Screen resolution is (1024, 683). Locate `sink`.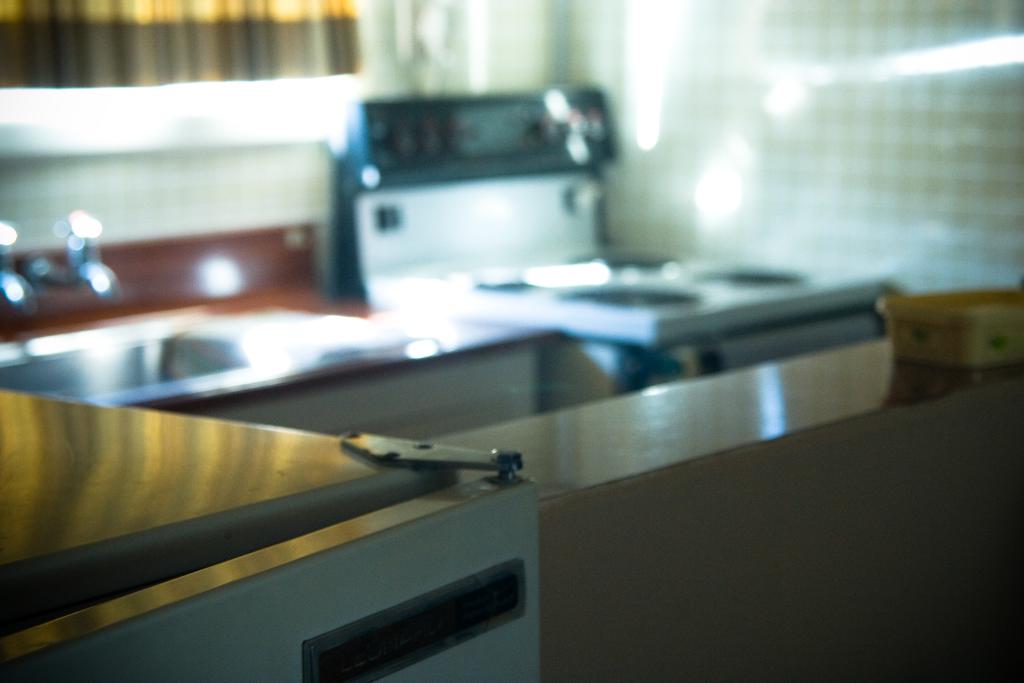
crop(0, 210, 445, 411).
